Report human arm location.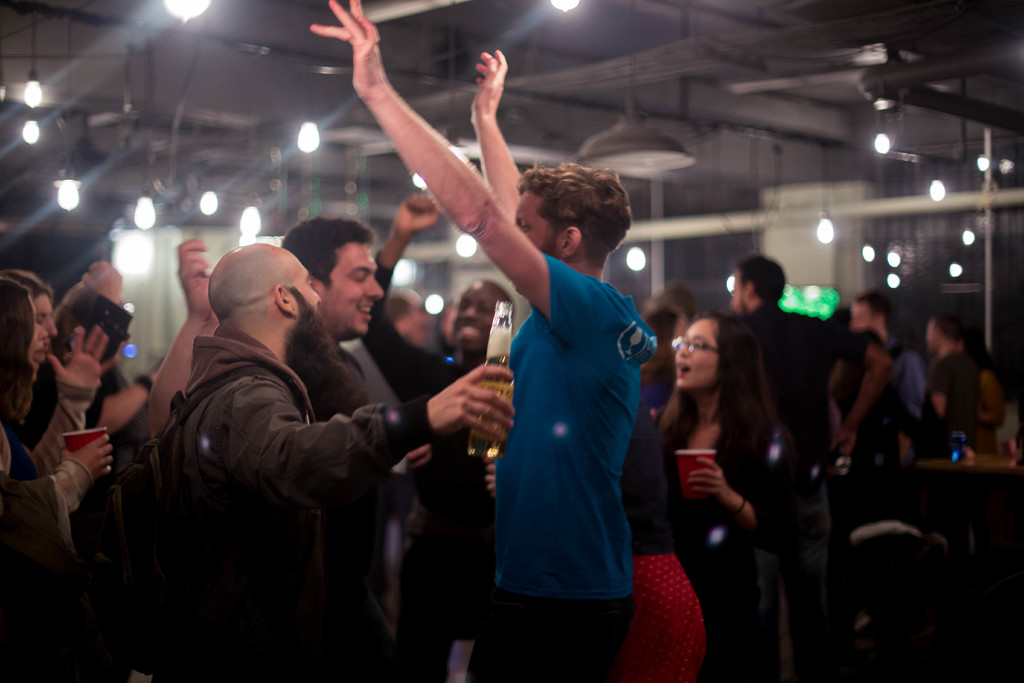
Report: (left=189, top=362, right=522, bottom=521).
